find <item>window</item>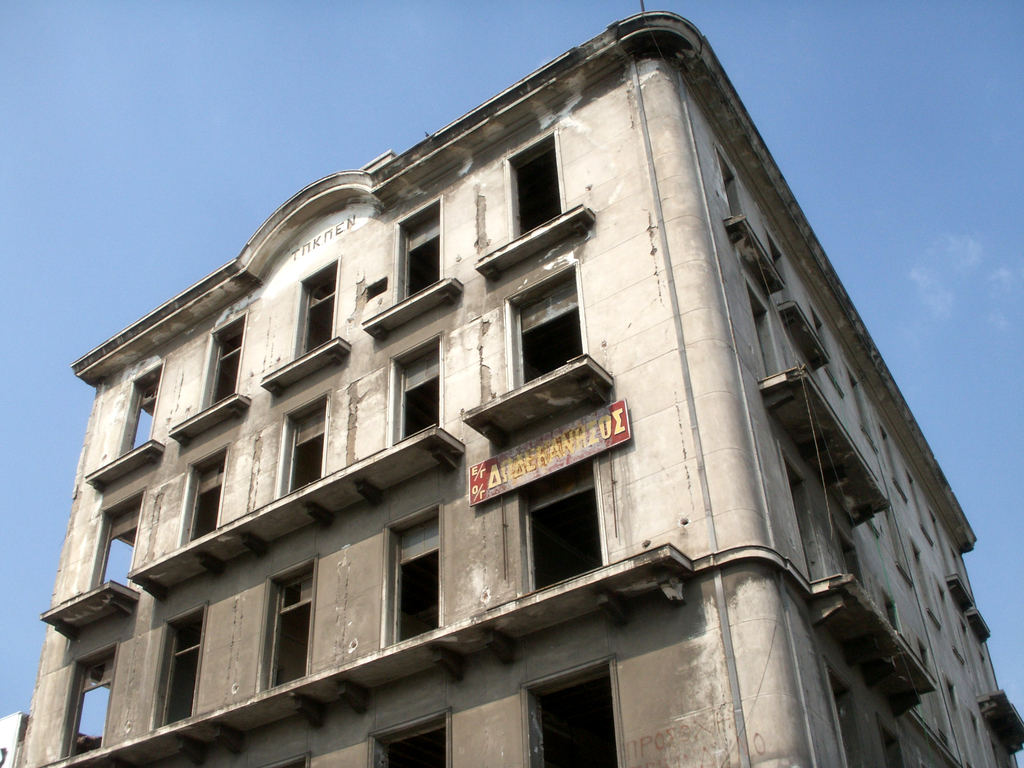
[left=117, top=357, right=165, bottom=456]
